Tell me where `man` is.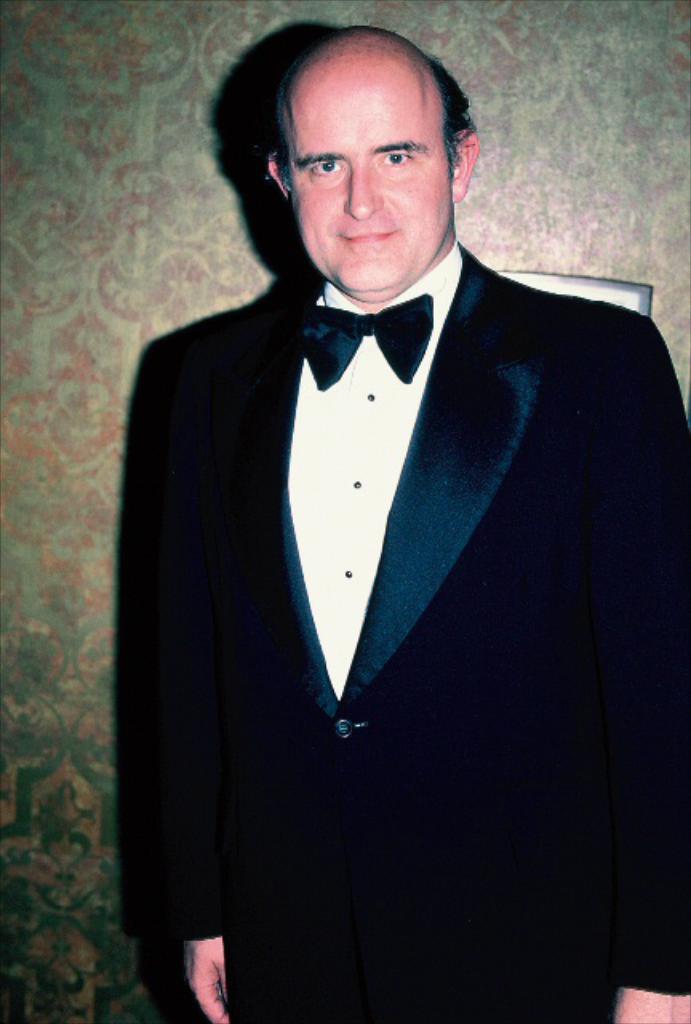
`man` is at (x1=126, y1=29, x2=689, y2=1022).
